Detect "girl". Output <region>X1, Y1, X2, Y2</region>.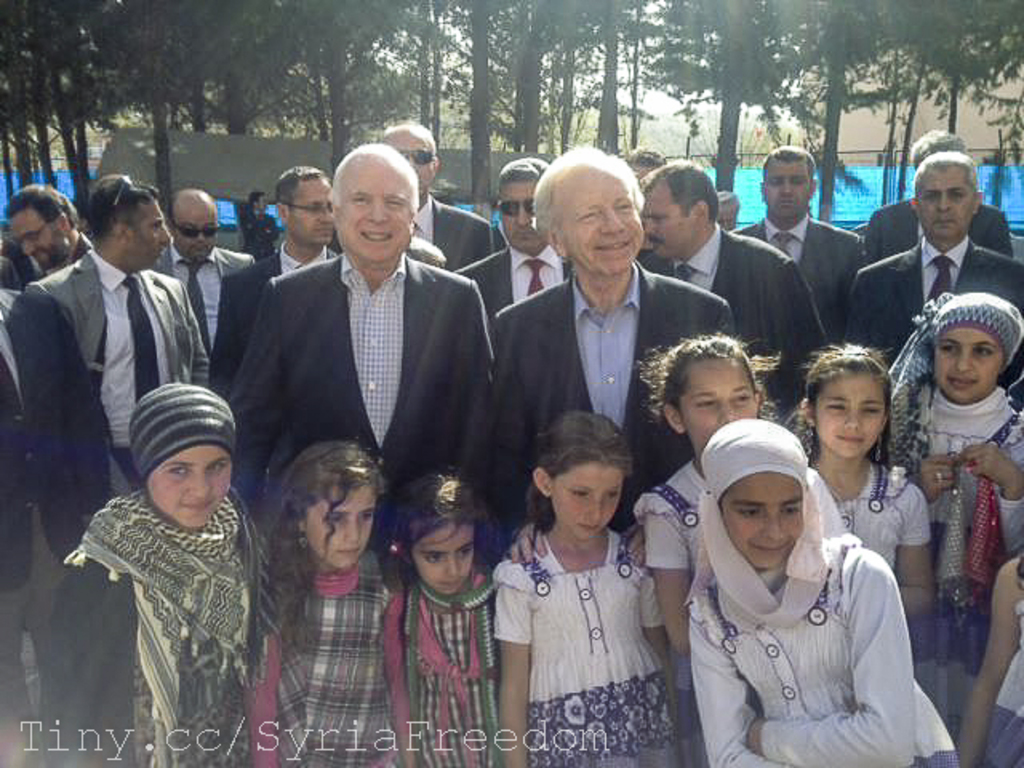
<region>786, 344, 930, 619</region>.
